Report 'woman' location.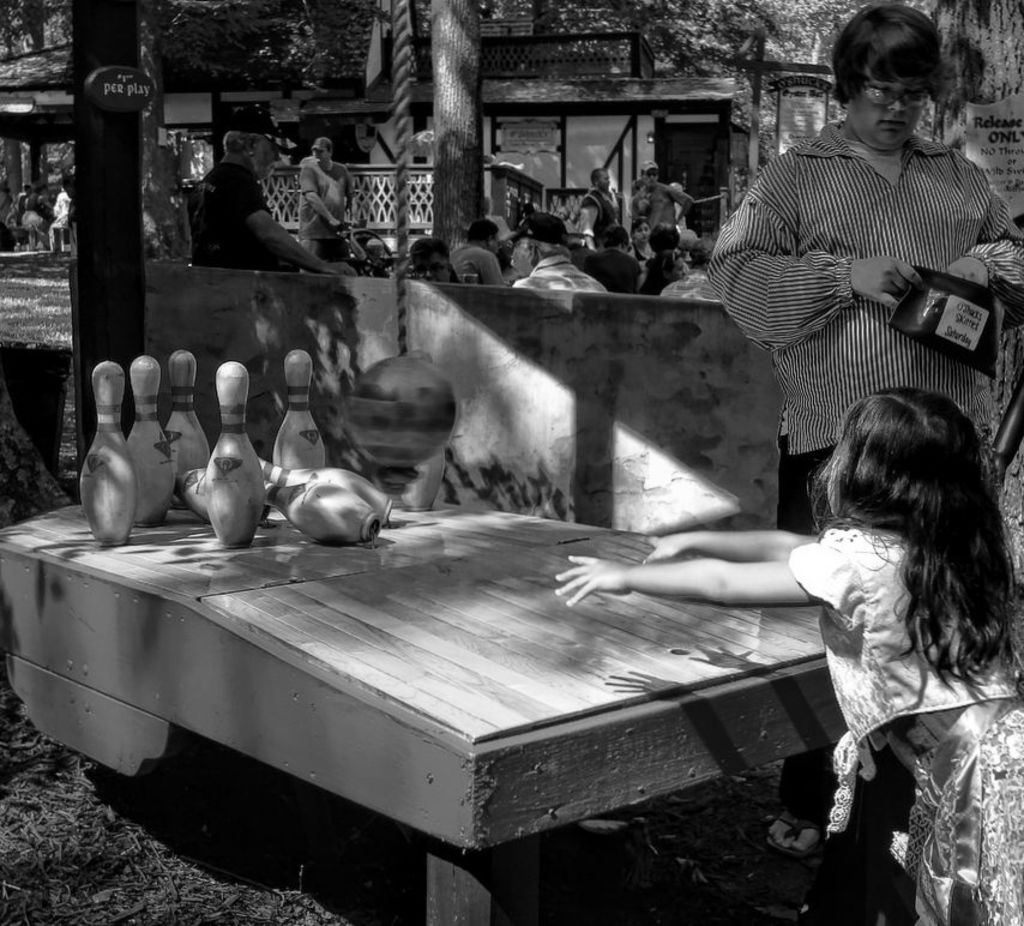
Report: [700,1,1023,847].
